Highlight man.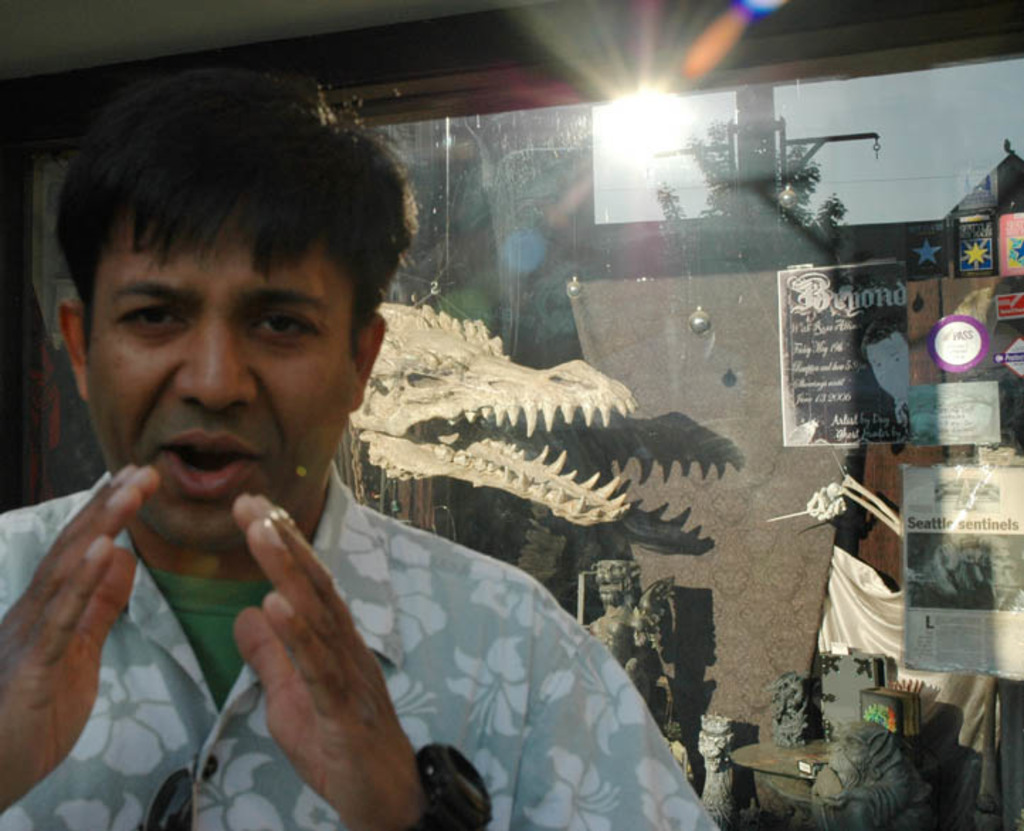
Highlighted region: x1=6 y1=116 x2=713 y2=801.
